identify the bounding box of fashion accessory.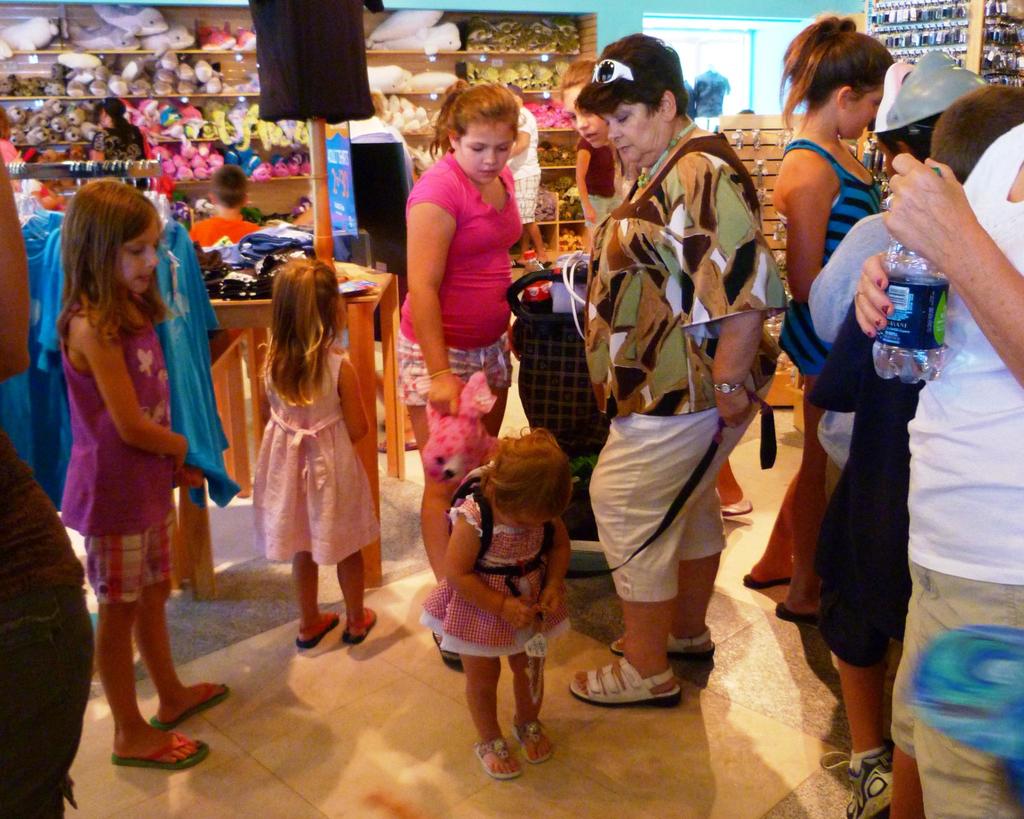
Rect(637, 119, 698, 189).
